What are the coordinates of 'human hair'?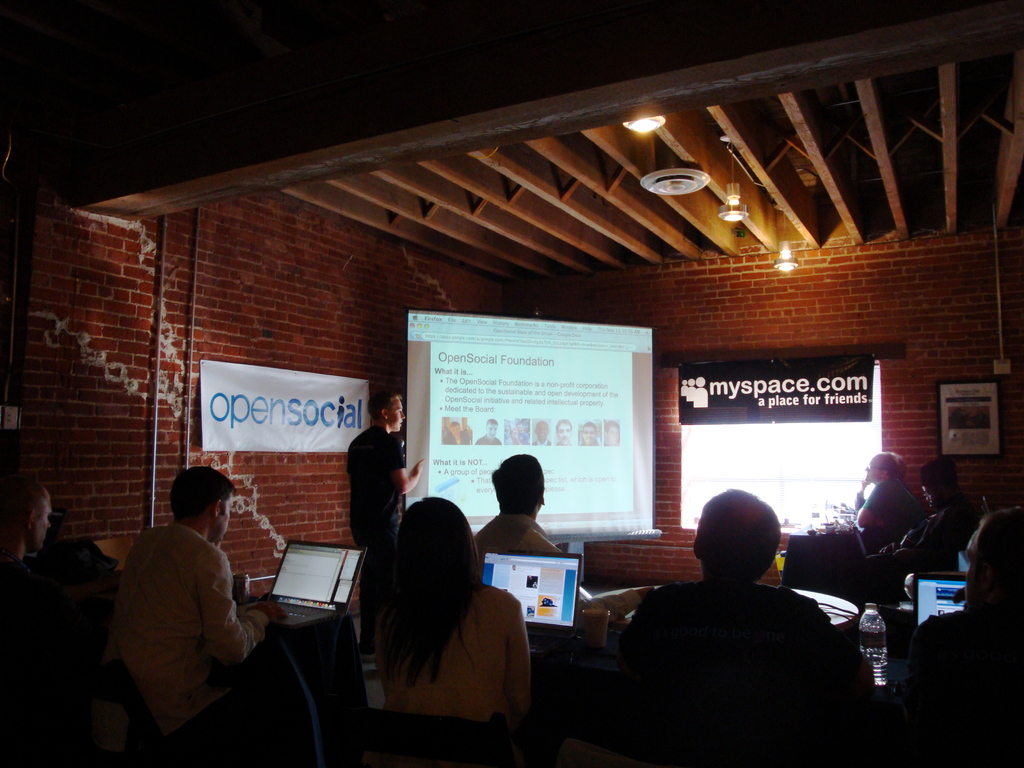
{"left": 583, "top": 420, "right": 600, "bottom": 431}.
